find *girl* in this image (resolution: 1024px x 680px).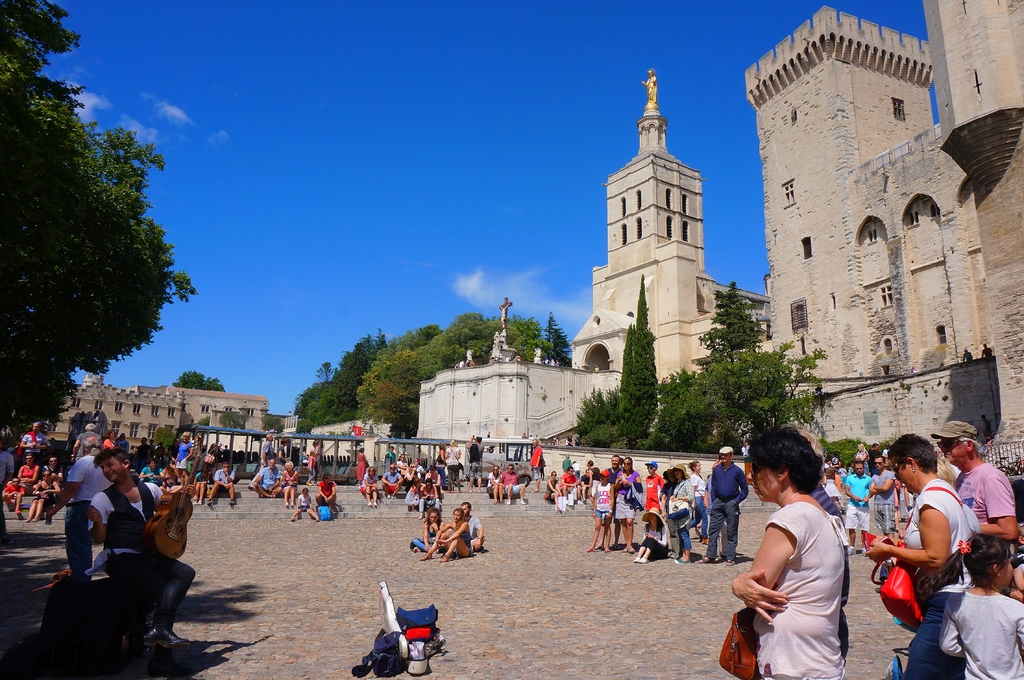
<box>823,469,839,514</box>.
